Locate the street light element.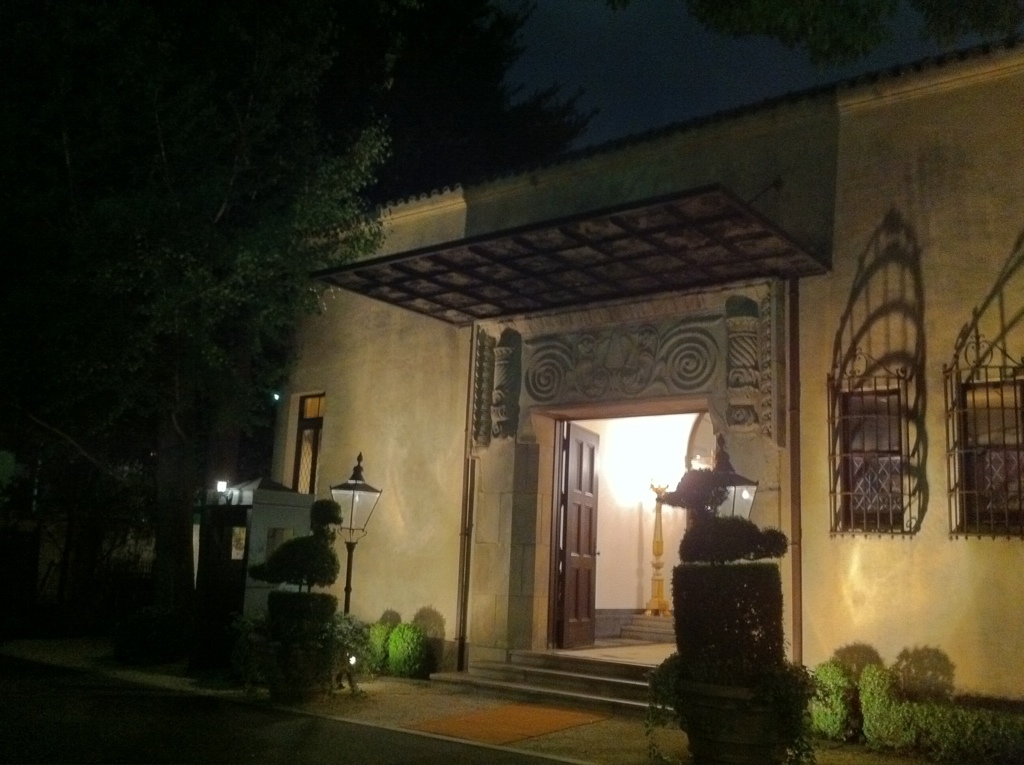
Element bbox: bbox(328, 452, 387, 624).
